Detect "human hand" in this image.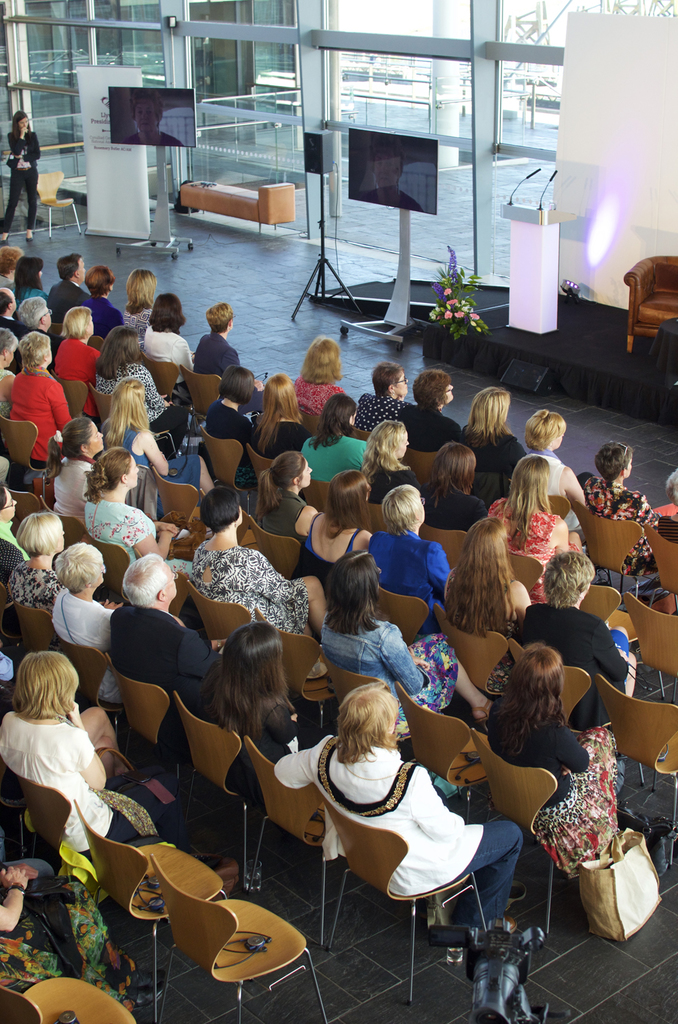
Detection: 223:636:228:649.
